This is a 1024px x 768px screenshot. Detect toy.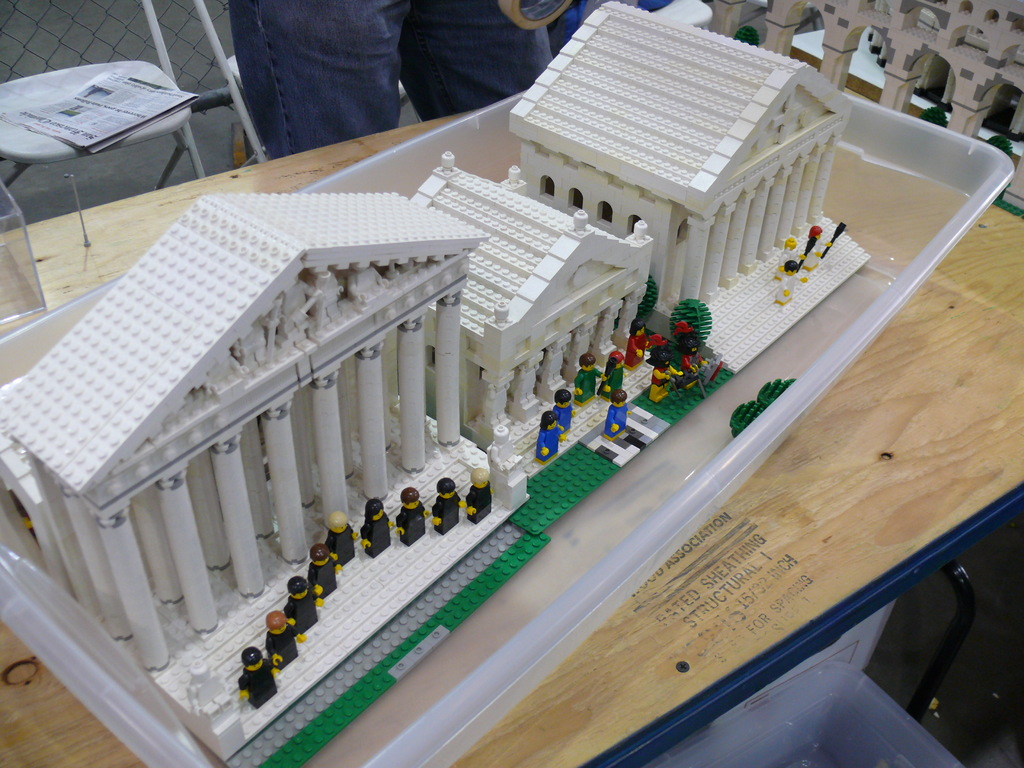
bbox(592, 348, 625, 401).
